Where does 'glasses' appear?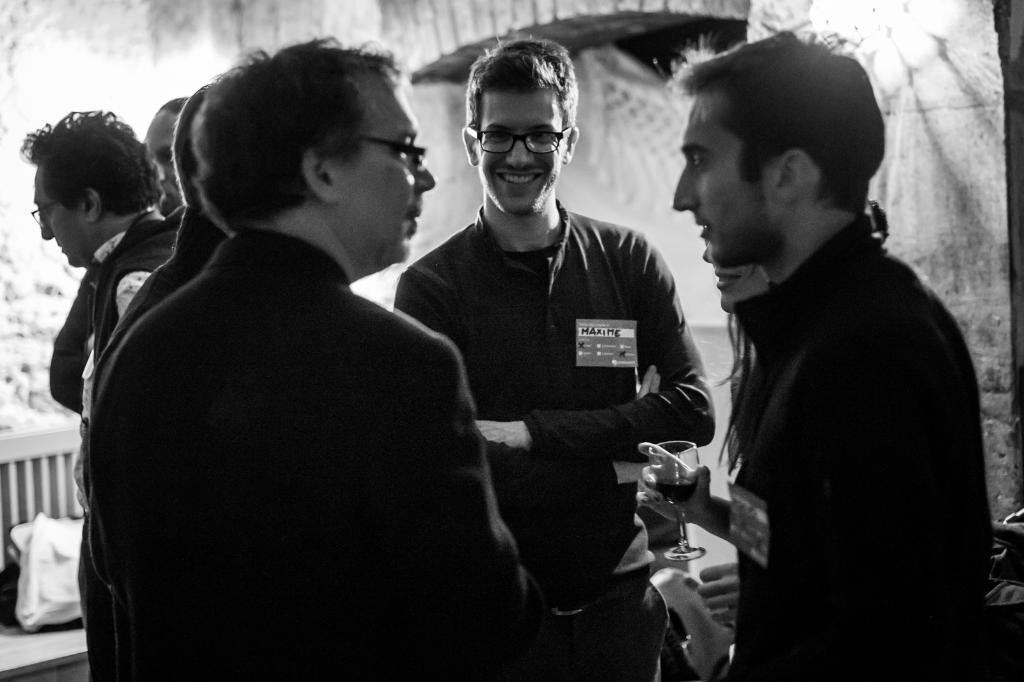
Appears at {"left": 309, "top": 138, "right": 435, "bottom": 178}.
